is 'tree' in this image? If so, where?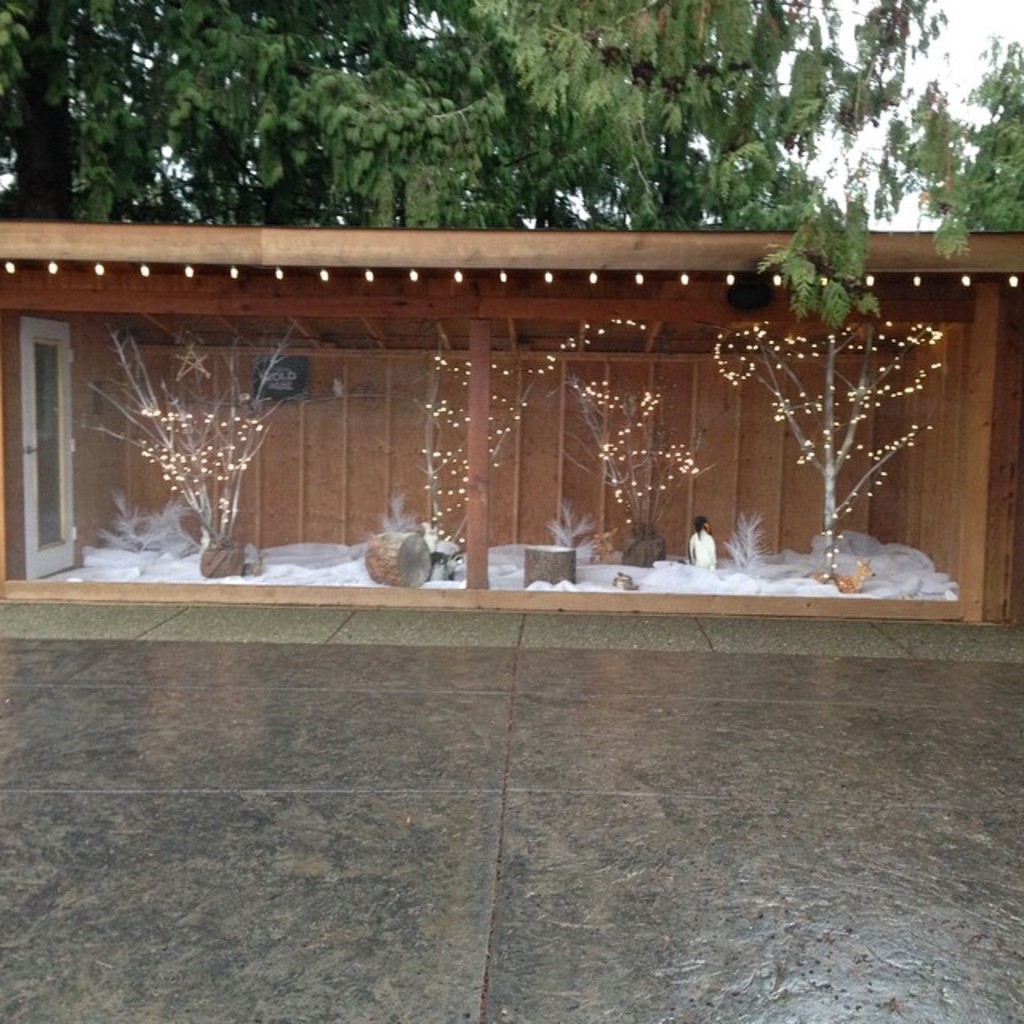
Yes, at left=885, top=34, right=1022, bottom=283.
